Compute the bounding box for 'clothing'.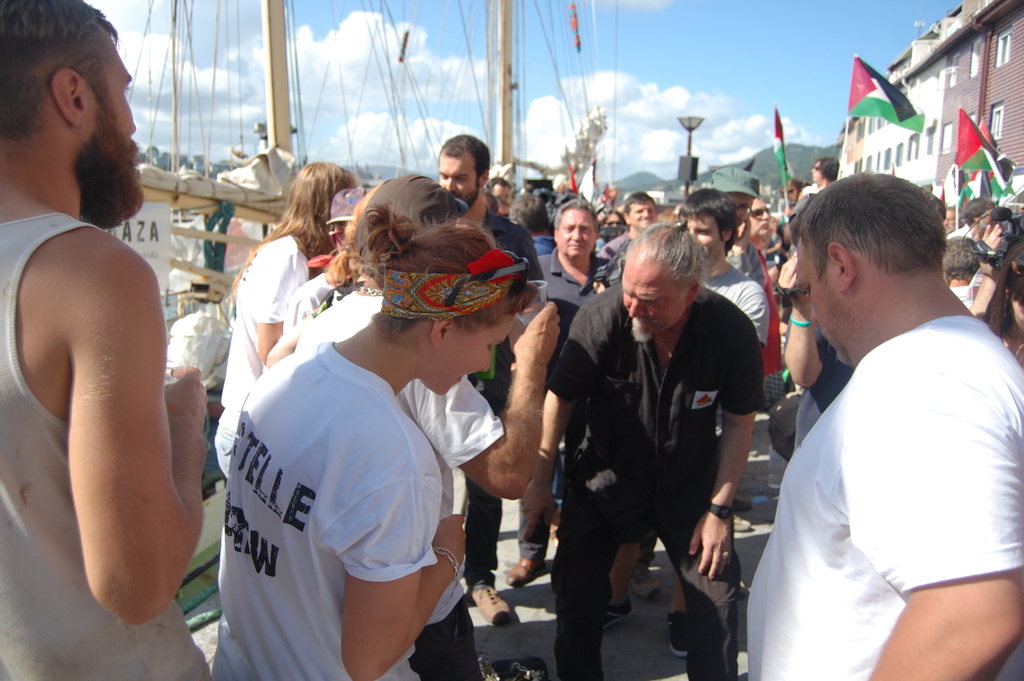
0:221:215:680.
